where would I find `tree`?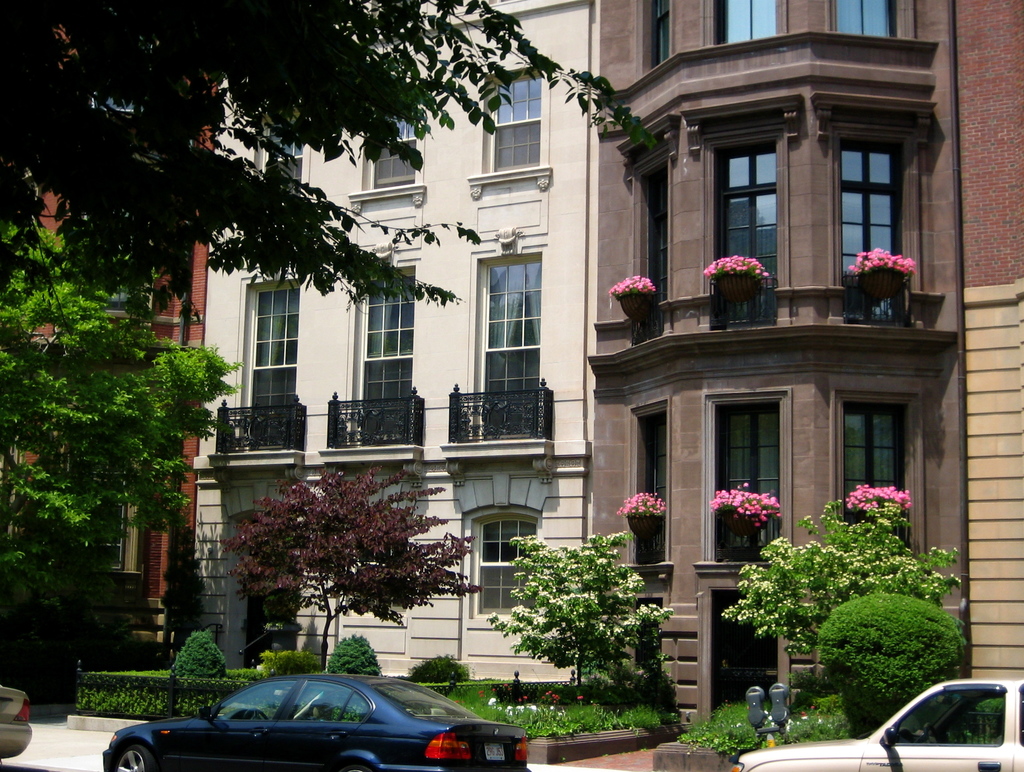
At Rect(492, 529, 660, 710).
